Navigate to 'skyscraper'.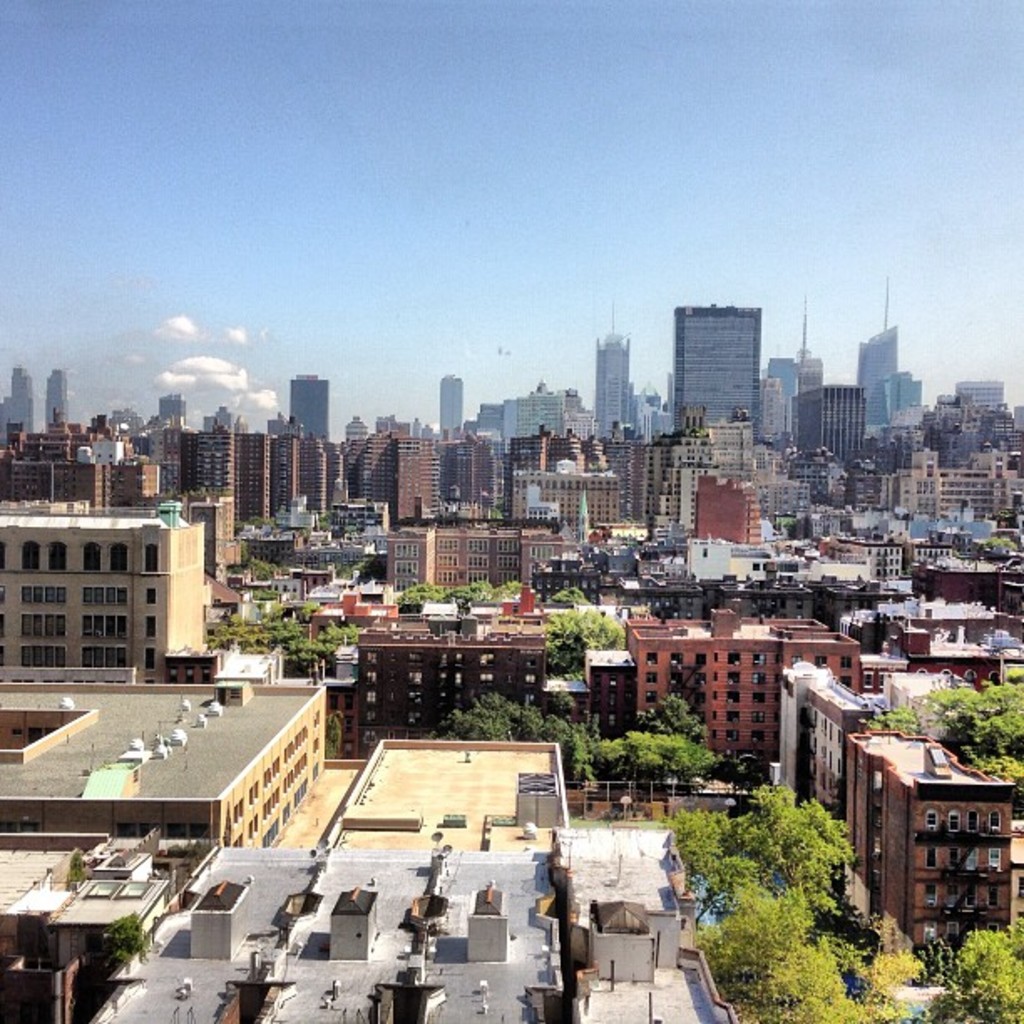
Navigation target: [x1=156, y1=395, x2=181, y2=433].
